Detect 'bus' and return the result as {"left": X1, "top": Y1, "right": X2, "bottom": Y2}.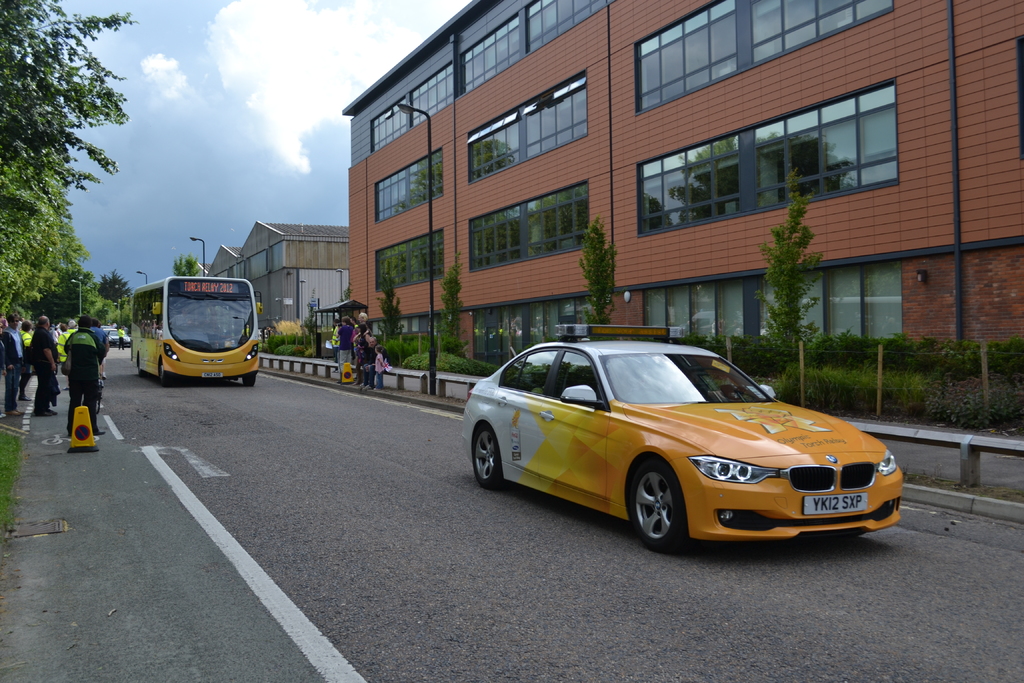
{"left": 130, "top": 274, "right": 262, "bottom": 385}.
